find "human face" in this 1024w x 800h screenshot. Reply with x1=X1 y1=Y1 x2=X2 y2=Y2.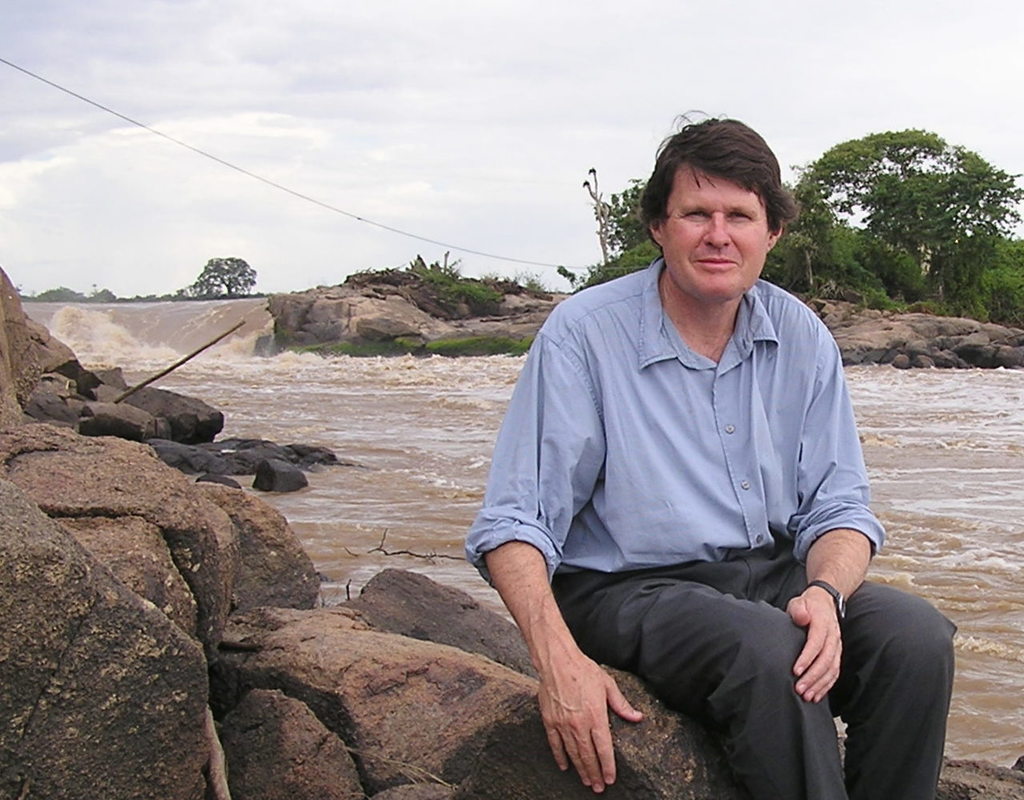
x1=658 y1=149 x2=772 y2=304.
